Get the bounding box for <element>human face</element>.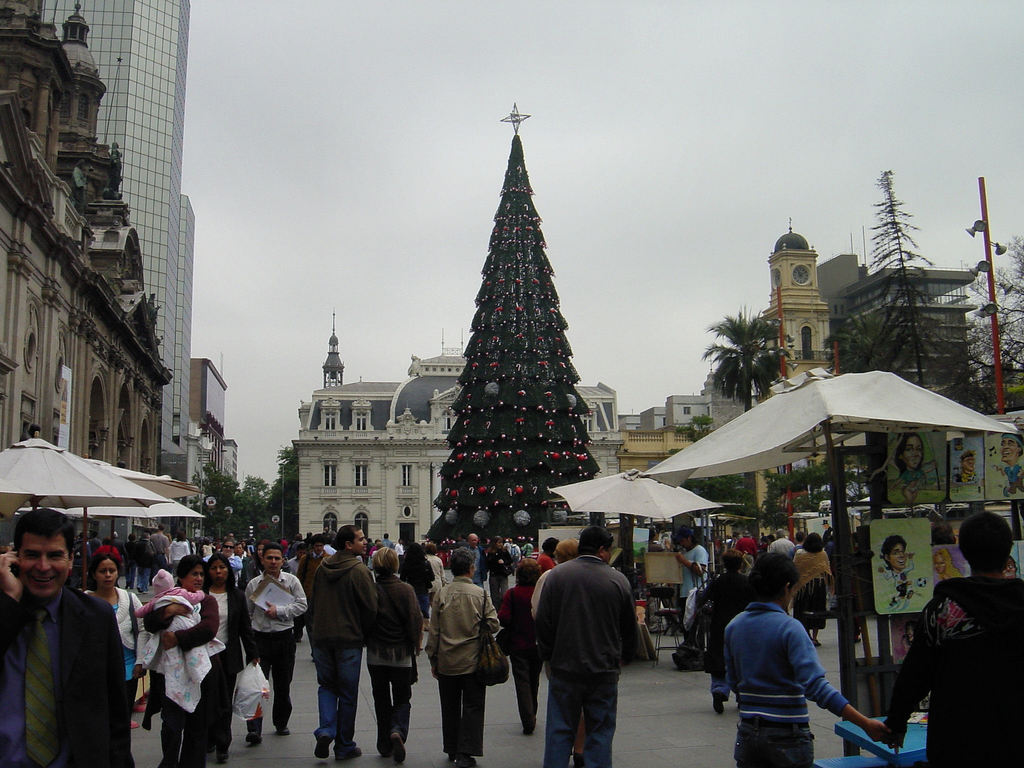
bbox=(223, 540, 234, 554).
